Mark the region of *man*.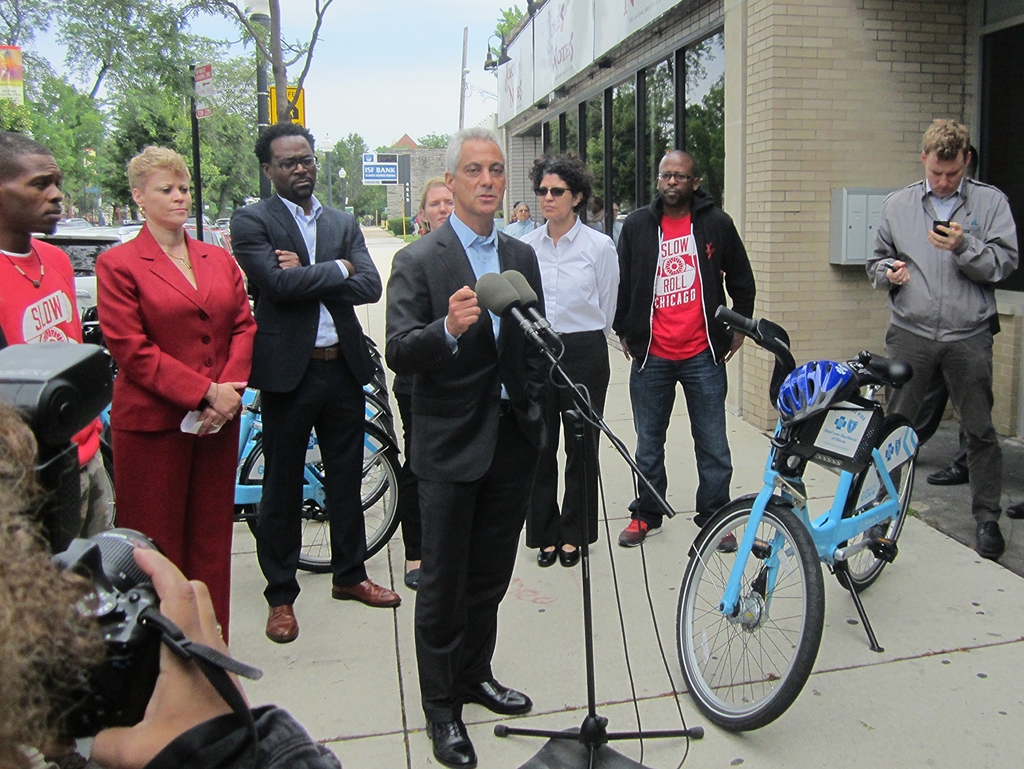
Region: rect(0, 129, 115, 551).
